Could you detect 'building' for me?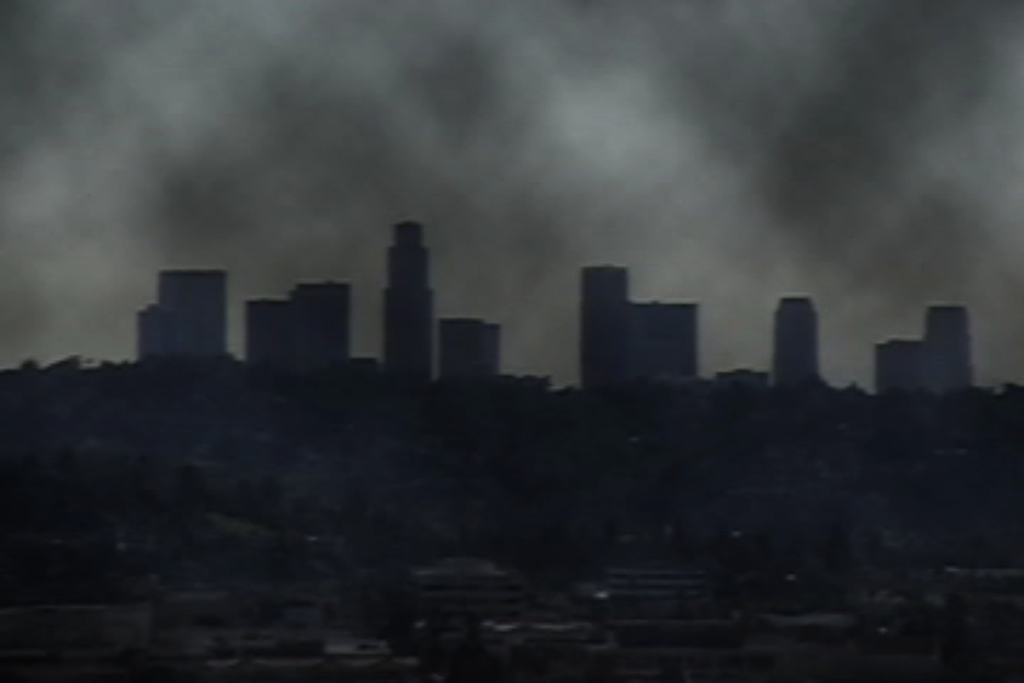
Detection result: box(623, 299, 698, 380).
